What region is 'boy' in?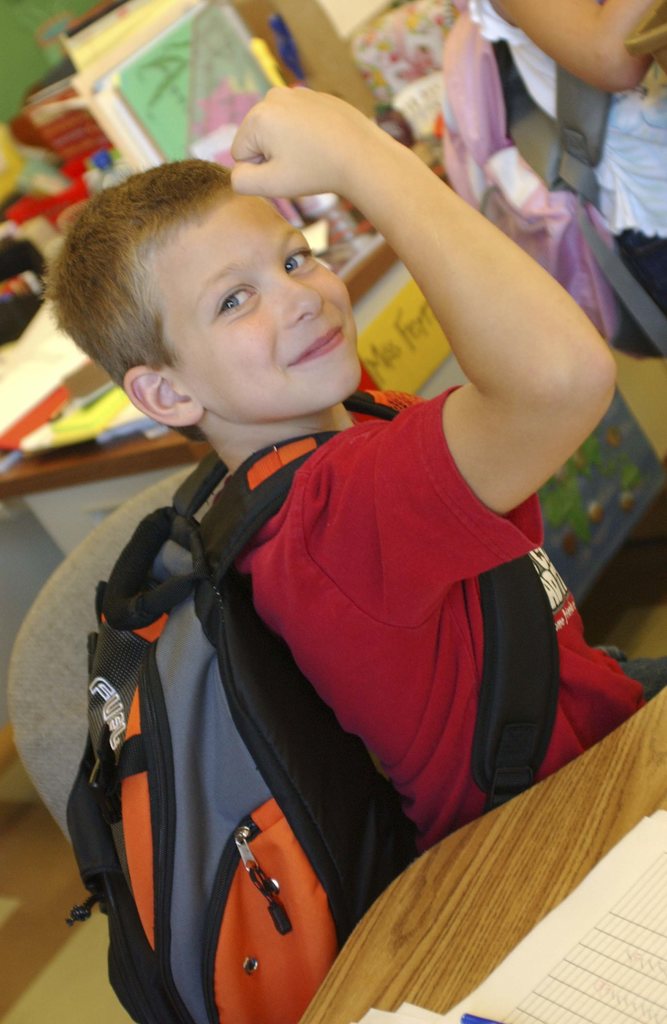
(49, 86, 666, 856).
